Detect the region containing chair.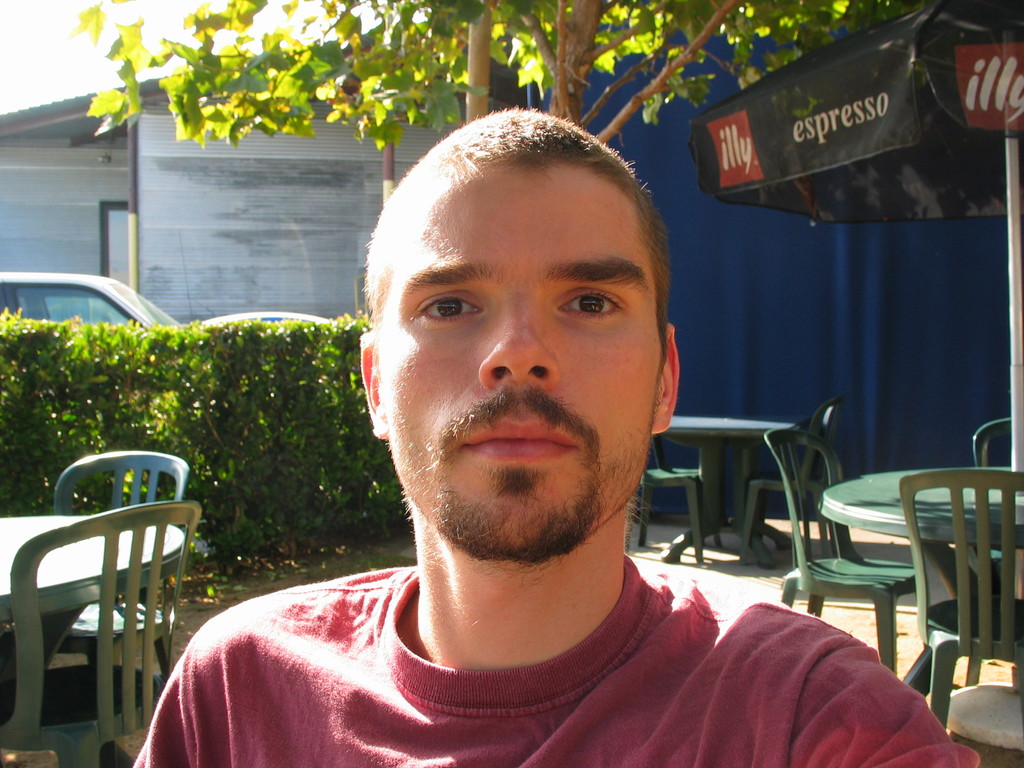
region(631, 435, 712, 569).
